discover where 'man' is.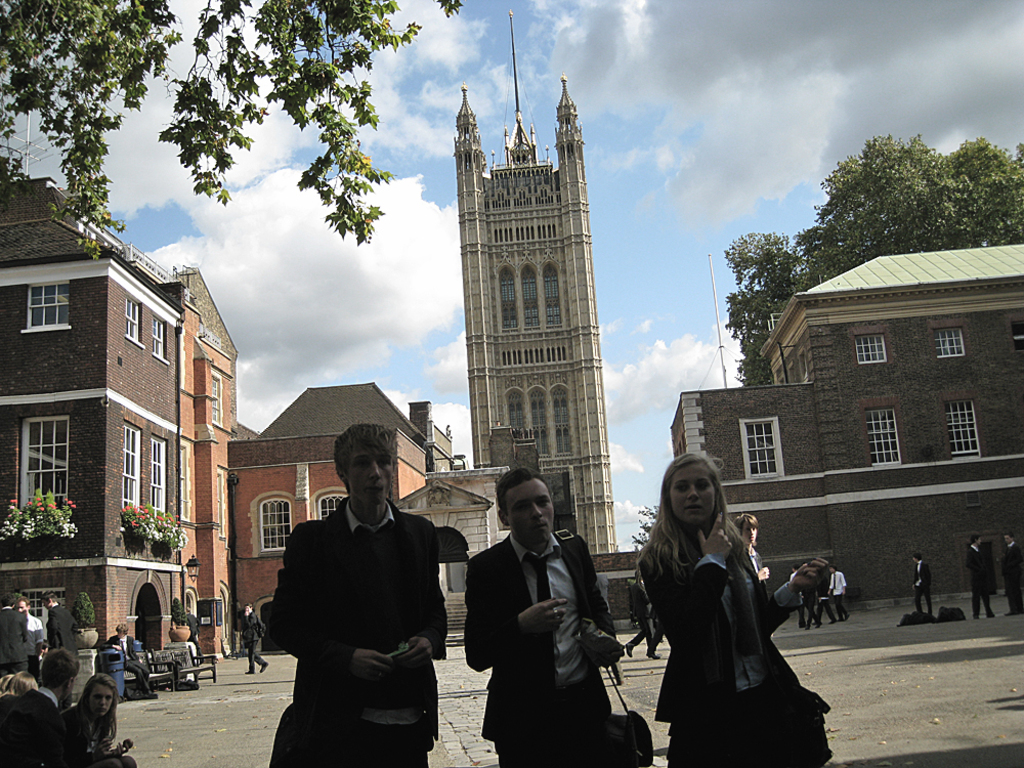
Discovered at box=[959, 531, 995, 620].
